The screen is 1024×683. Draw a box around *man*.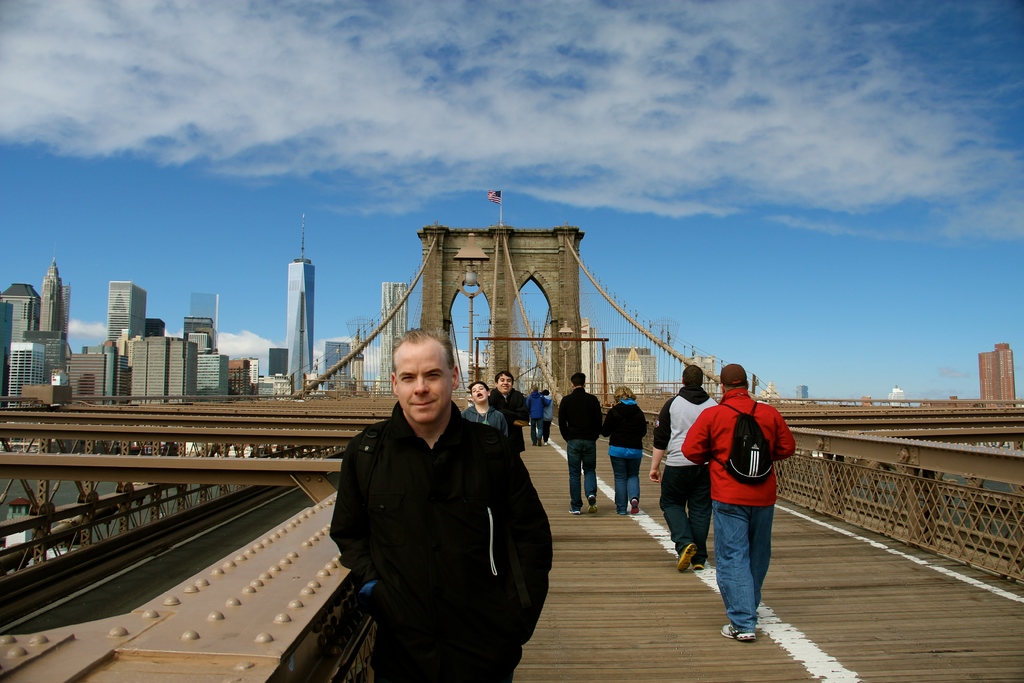
559 375 602 515.
